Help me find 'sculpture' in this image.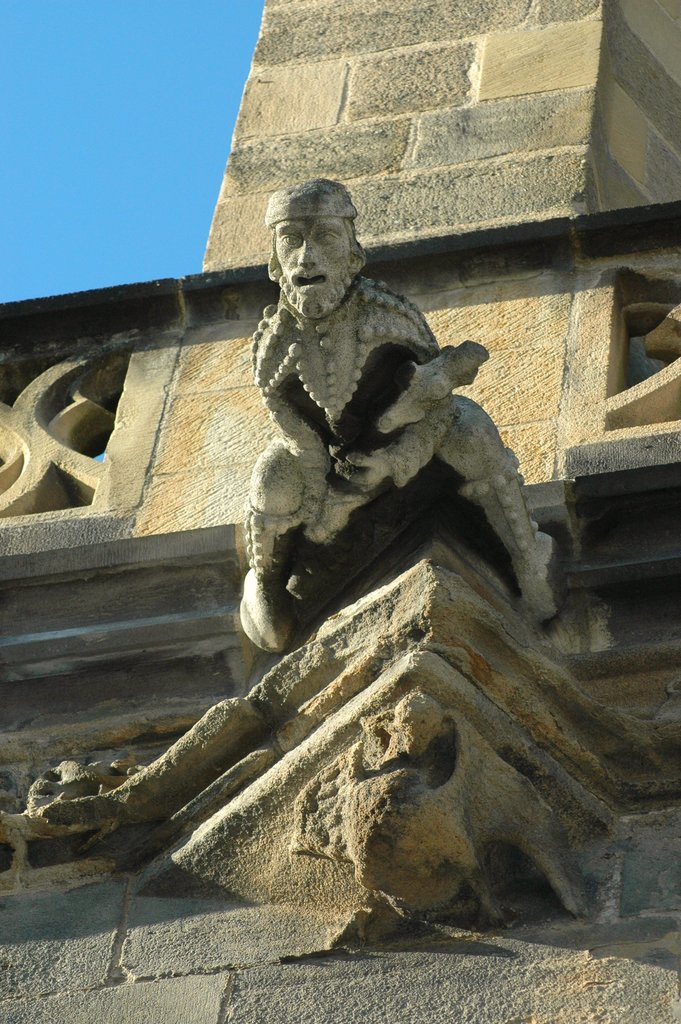
Found it: x1=214 y1=170 x2=550 y2=673.
